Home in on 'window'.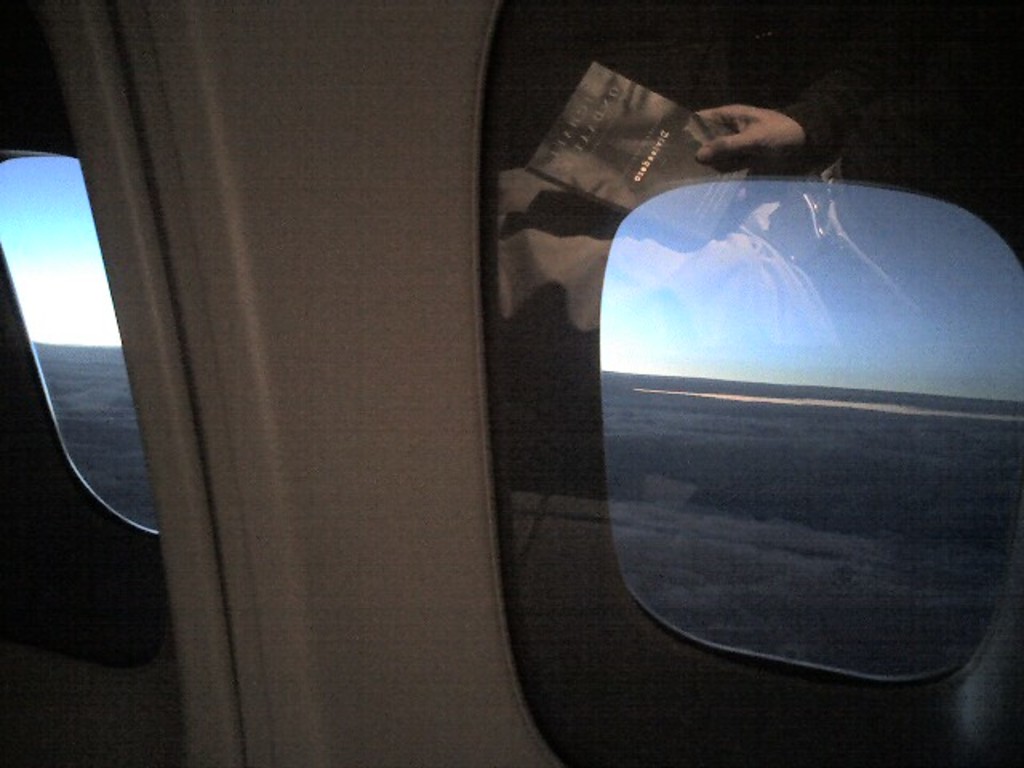
Homed in at left=603, top=184, right=1022, bottom=683.
